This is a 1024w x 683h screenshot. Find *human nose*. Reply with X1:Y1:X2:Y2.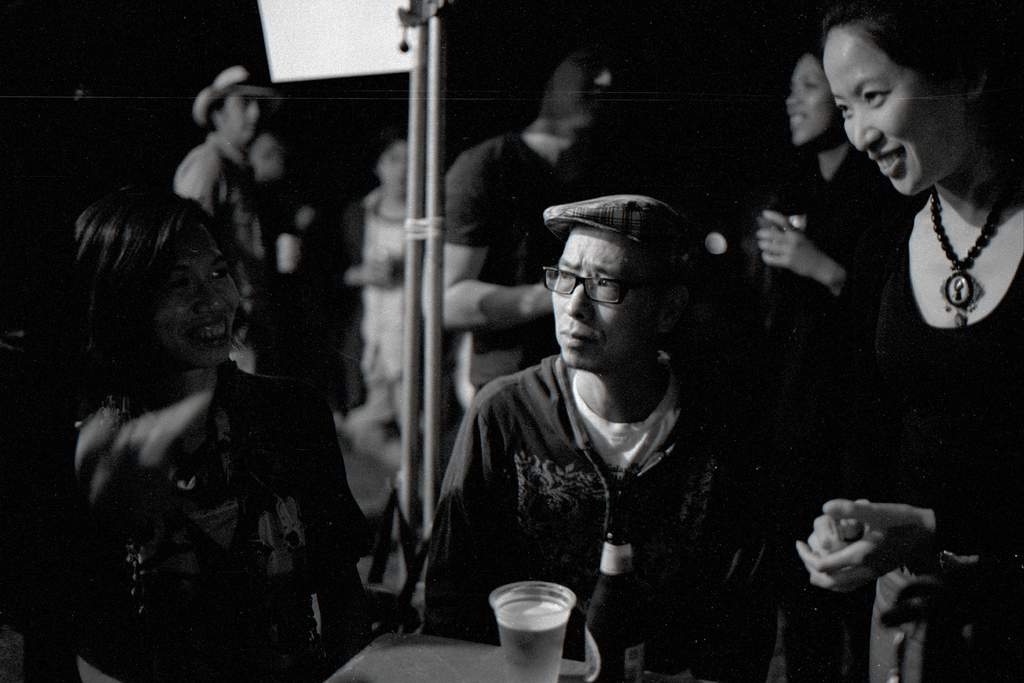
786:86:802:108.
